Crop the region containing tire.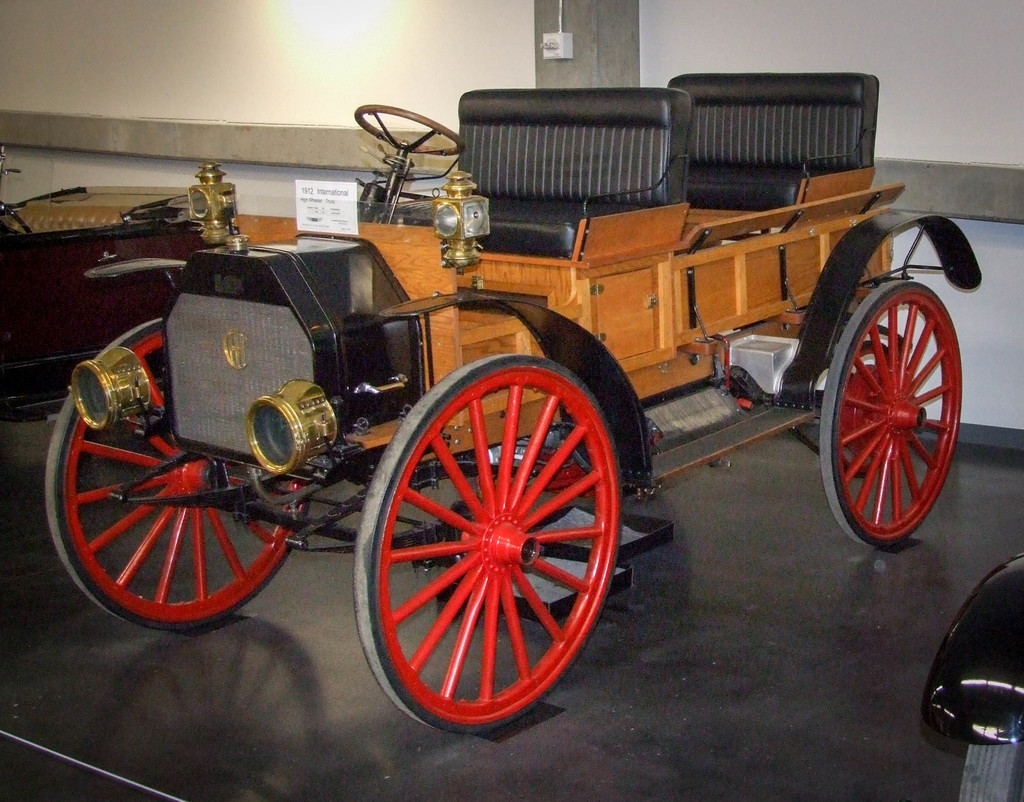
Crop region: [355,353,624,741].
